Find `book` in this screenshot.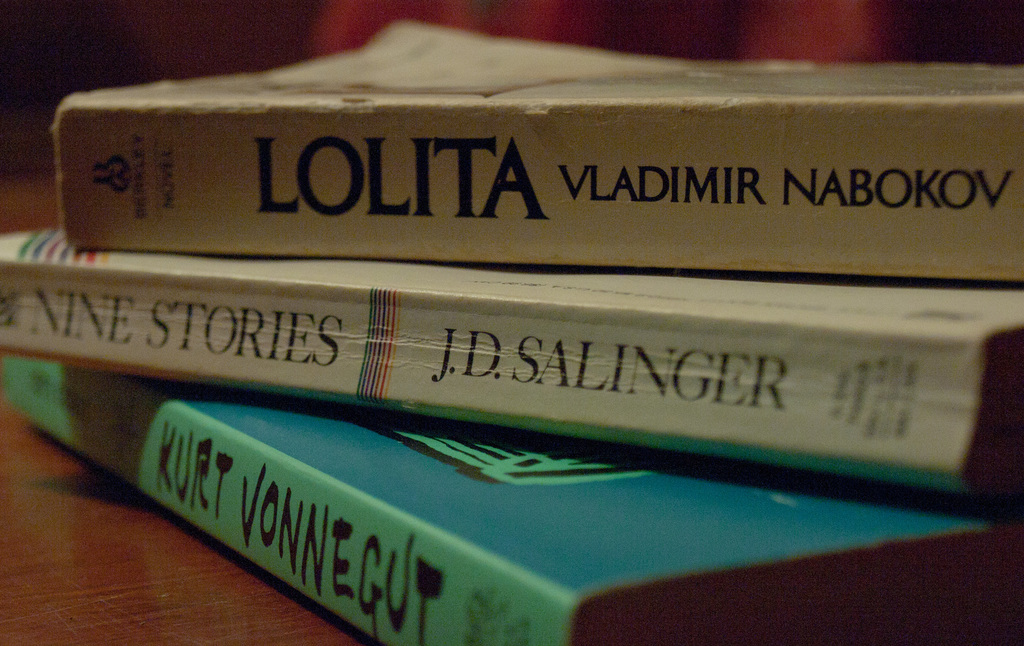
The bounding box for `book` is (x1=36, y1=394, x2=899, y2=645).
